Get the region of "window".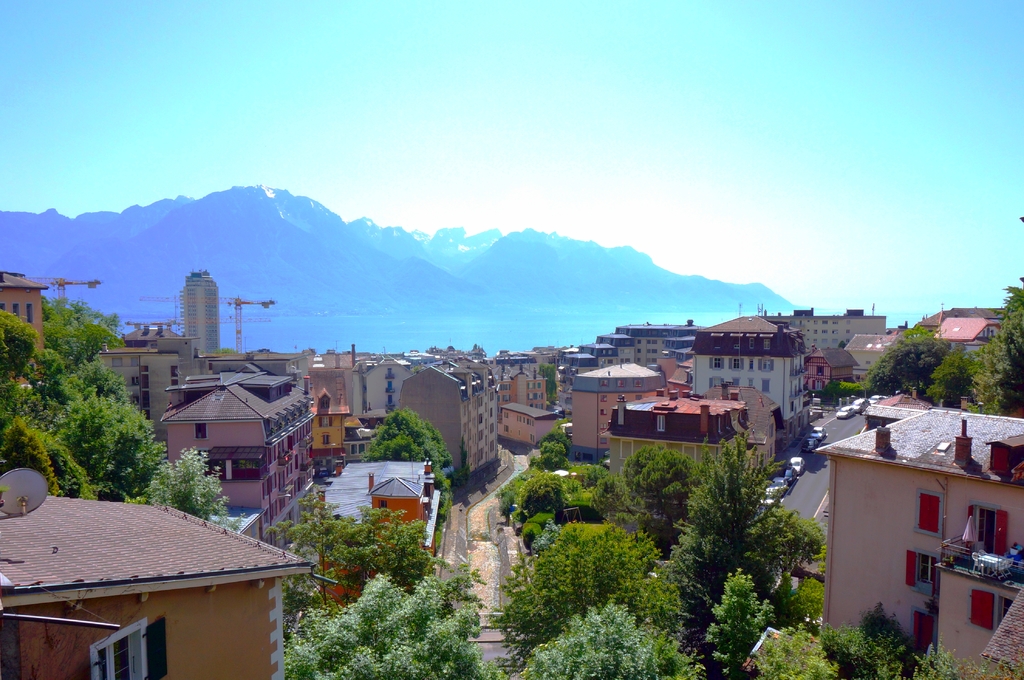
bbox=[316, 415, 332, 430].
